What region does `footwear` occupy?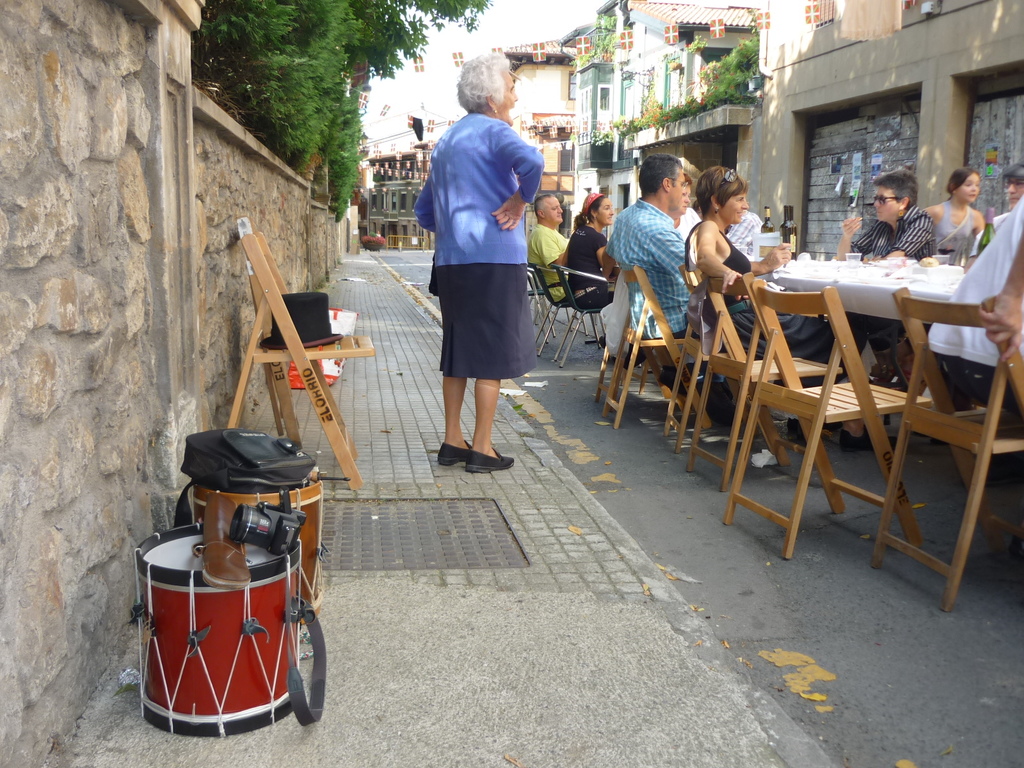
x1=436 y1=442 x2=474 y2=470.
